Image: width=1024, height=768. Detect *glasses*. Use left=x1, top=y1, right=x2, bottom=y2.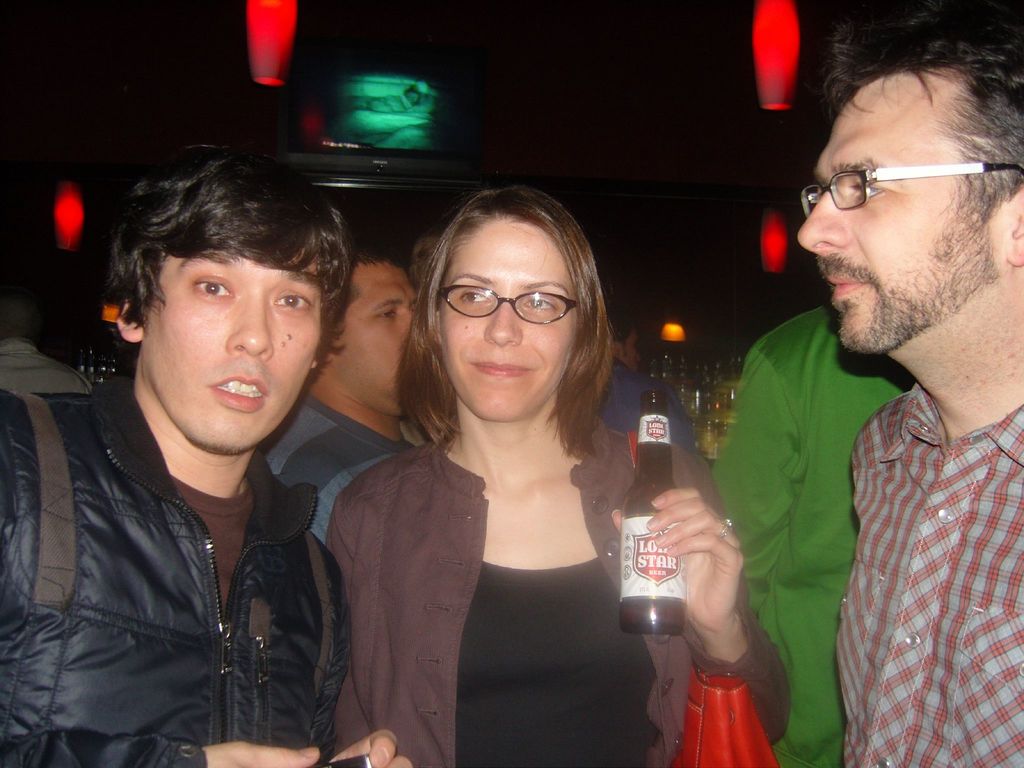
left=432, top=278, right=595, bottom=332.
